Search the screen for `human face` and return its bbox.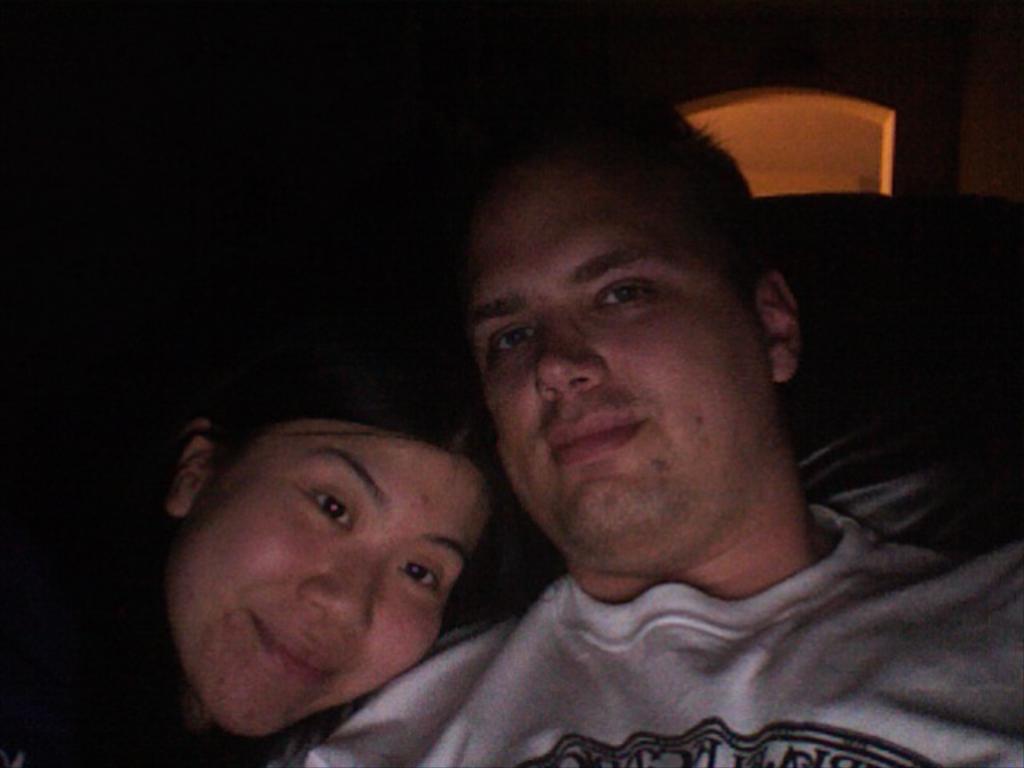
Found: bbox=(475, 158, 774, 574).
